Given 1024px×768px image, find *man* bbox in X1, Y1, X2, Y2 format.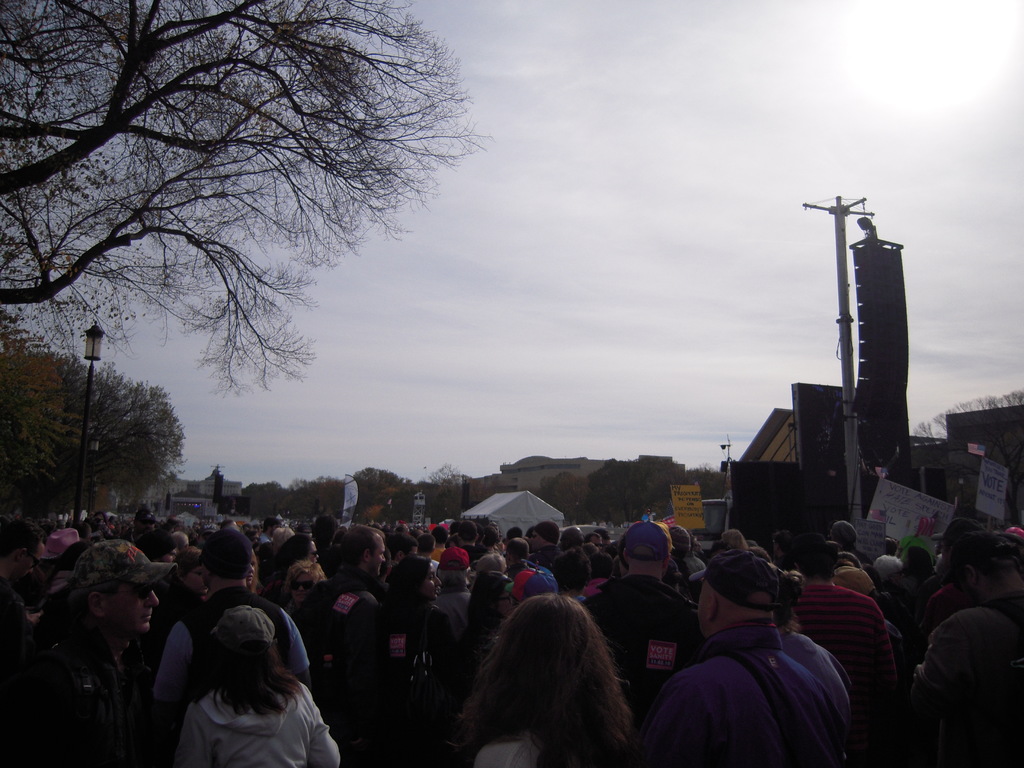
649, 550, 854, 767.
